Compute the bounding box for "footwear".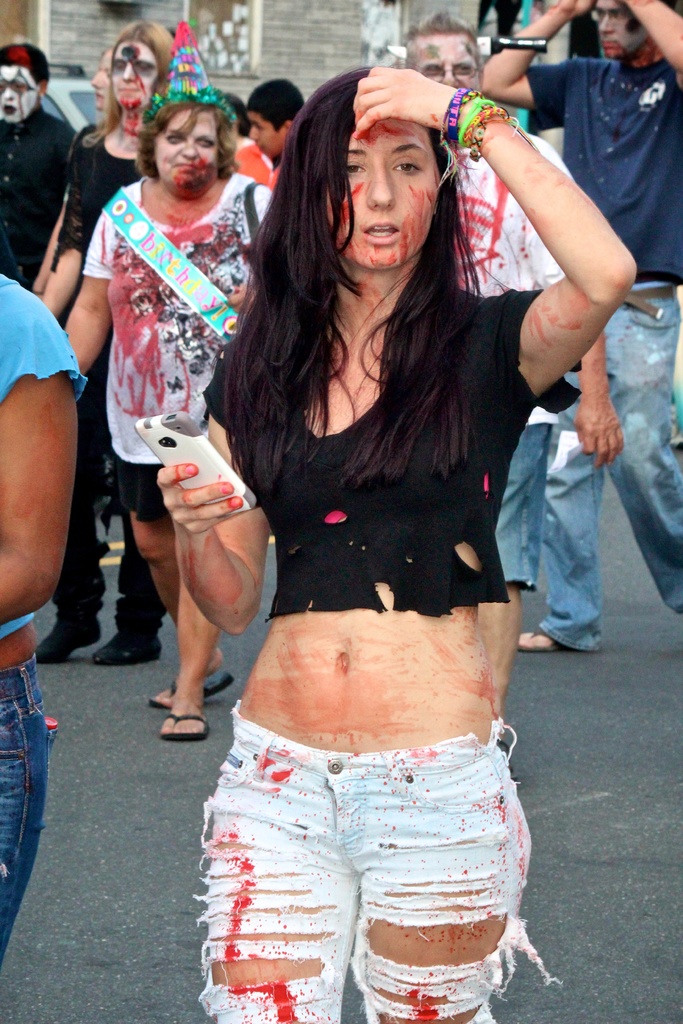
[146,671,237,715].
